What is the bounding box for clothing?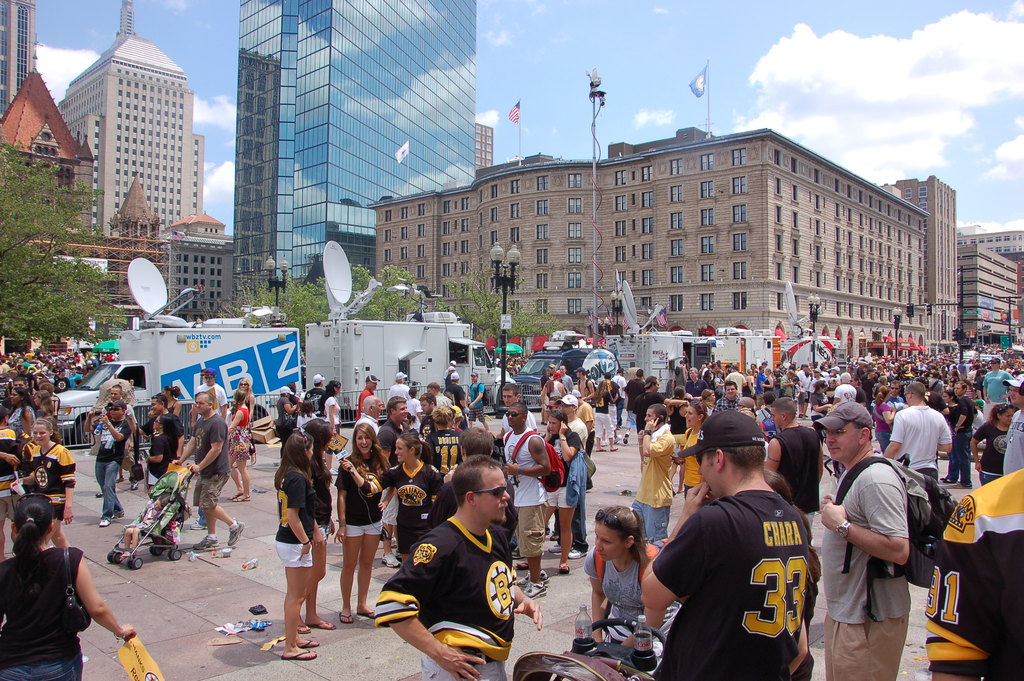
{"x1": 970, "y1": 421, "x2": 1005, "y2": 482}.
